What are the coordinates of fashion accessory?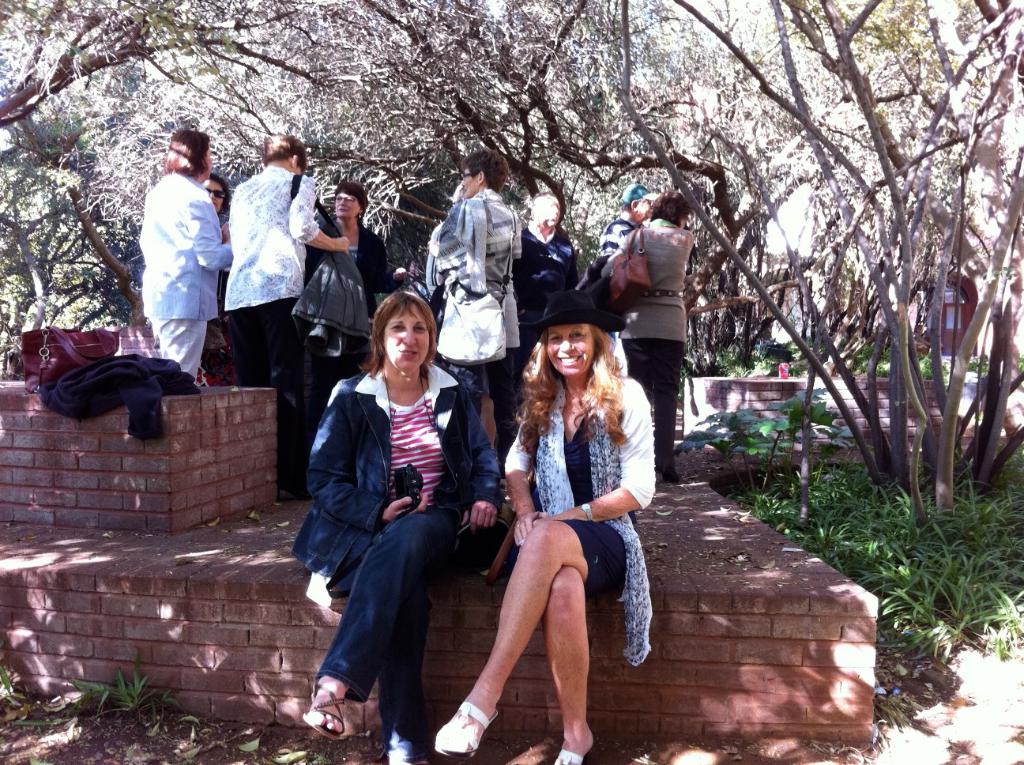
583:503:592:522.
